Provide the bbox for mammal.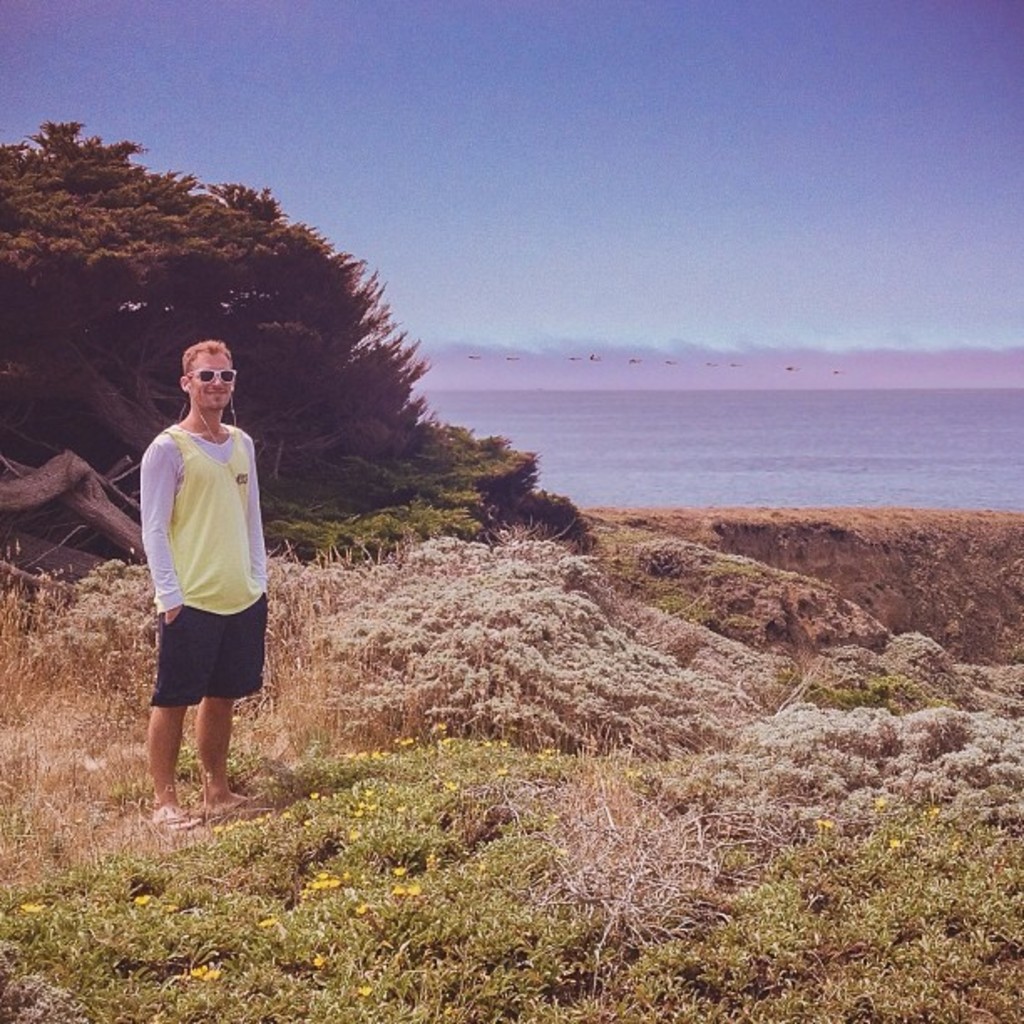
x1=114, y1=323, x2=273, y2=773.
